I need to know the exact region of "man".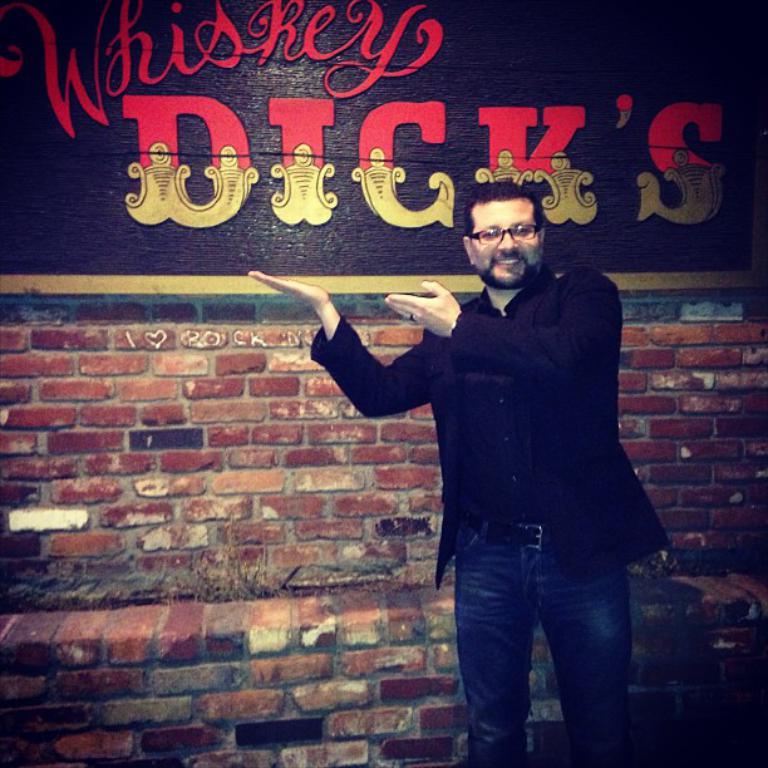
Region: l=304, t=179, r=664, b=748.
